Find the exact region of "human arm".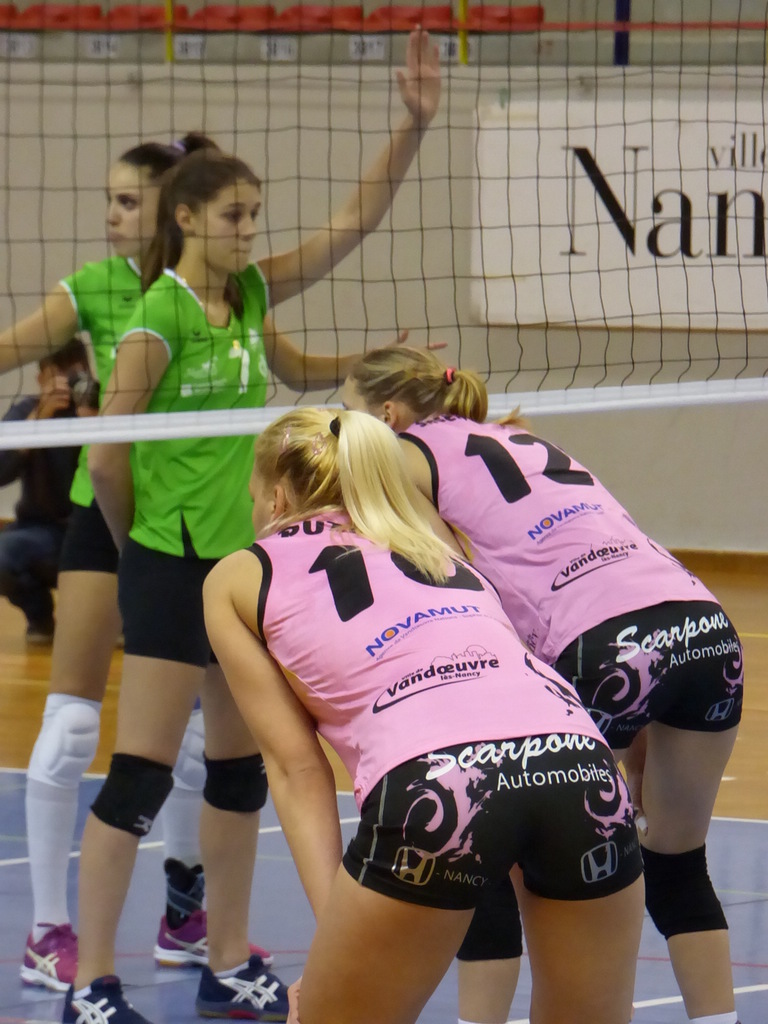
Exact region: (252,309,453,402).
